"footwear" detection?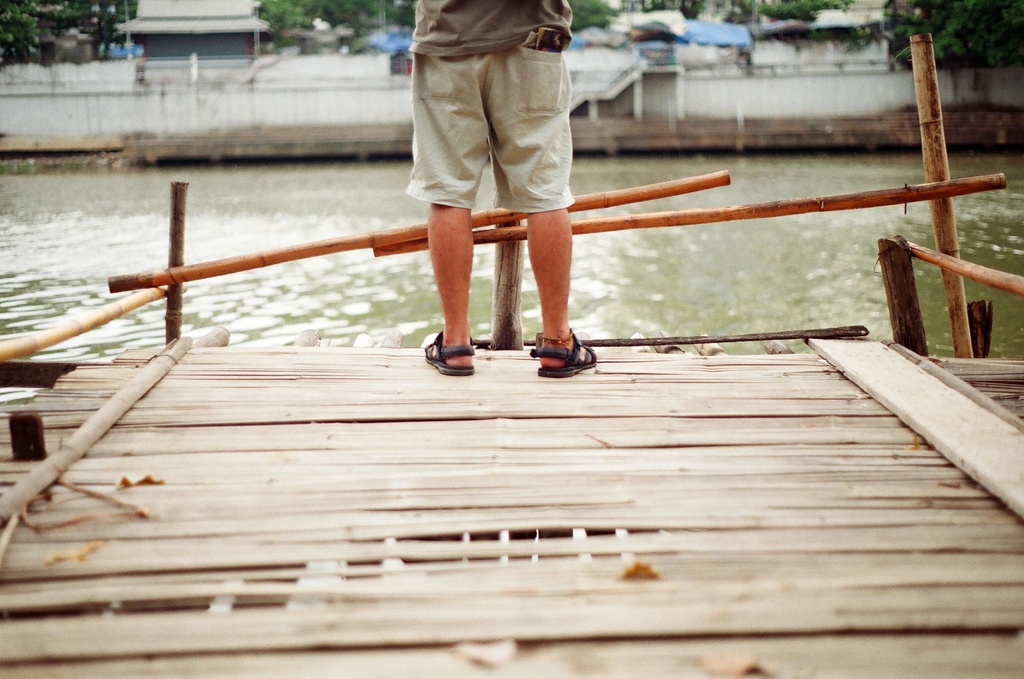
crop(422, 309, 485, 371)
